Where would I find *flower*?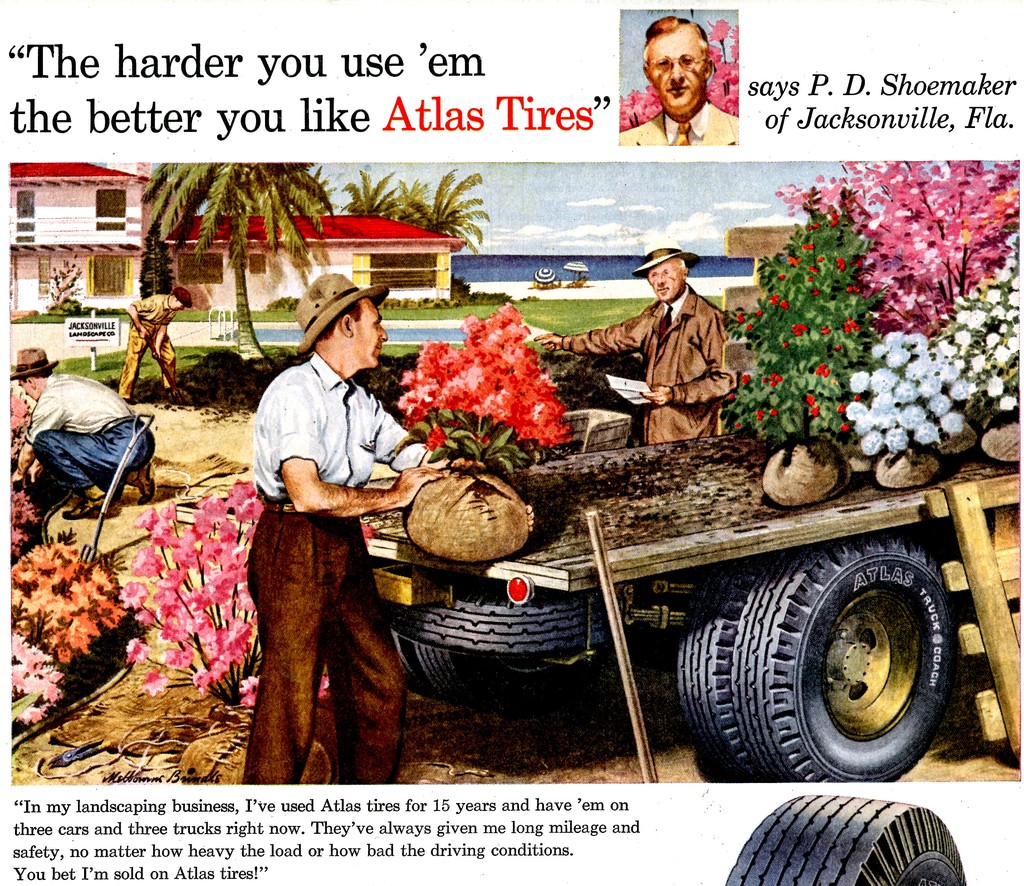
At 125 479 386 704.
